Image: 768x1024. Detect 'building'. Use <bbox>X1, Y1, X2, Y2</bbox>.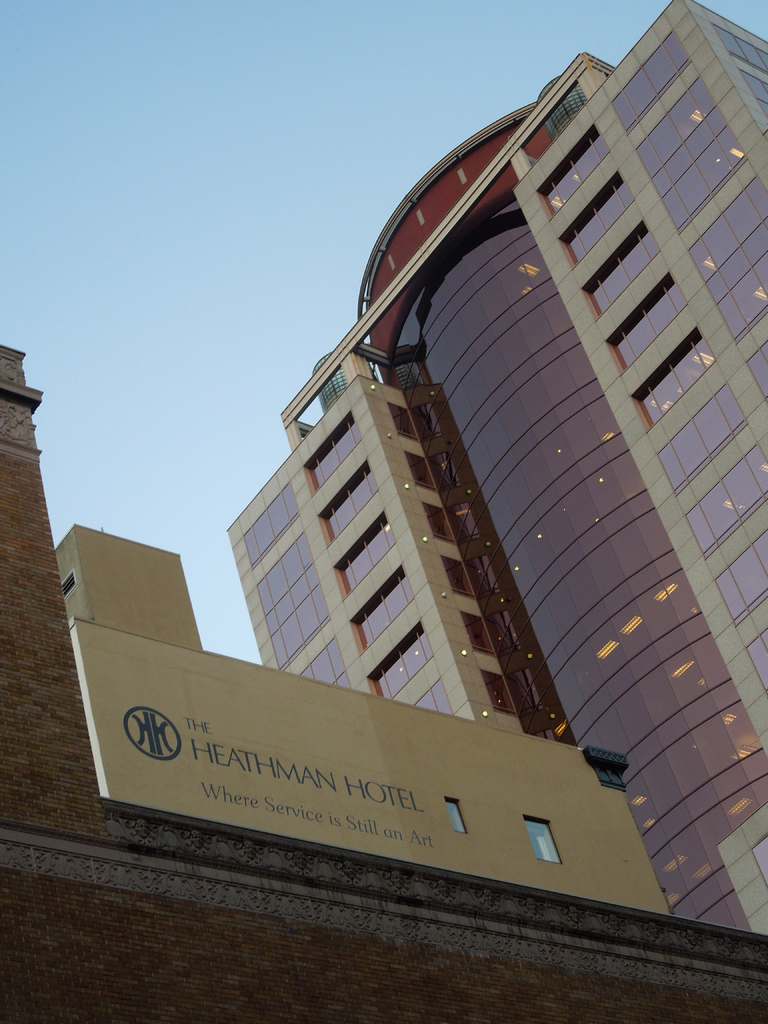
<bbox>227, 0, 766, 936</bbox>.
